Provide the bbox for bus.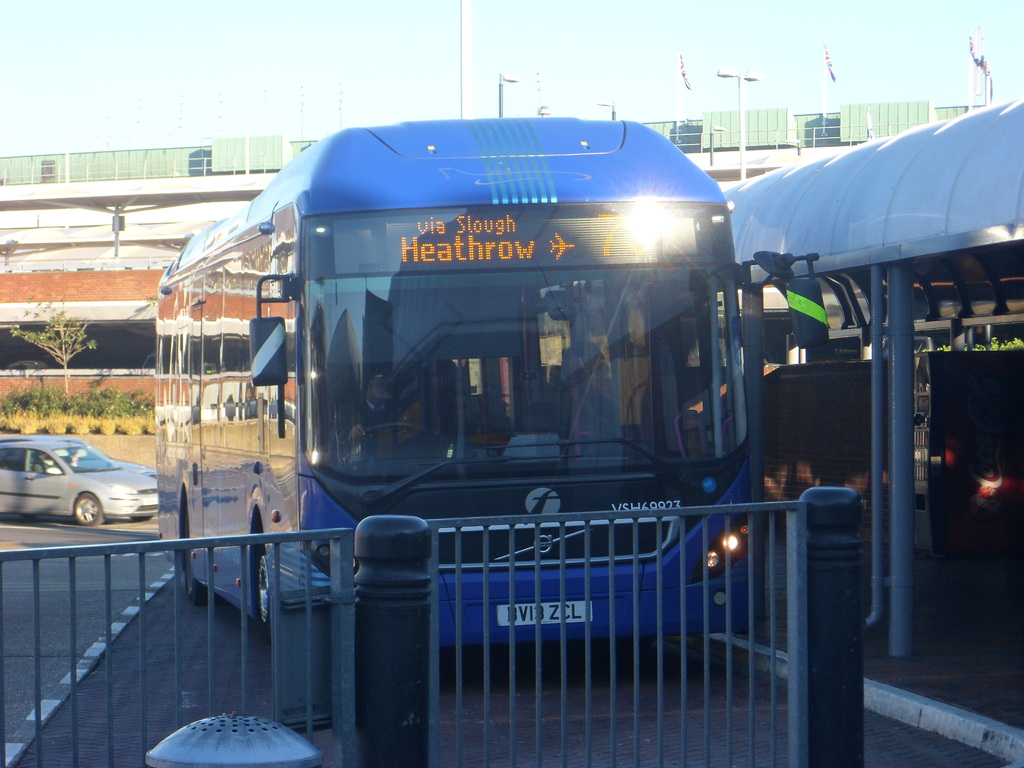
box=[150, 114, 822, 651].
